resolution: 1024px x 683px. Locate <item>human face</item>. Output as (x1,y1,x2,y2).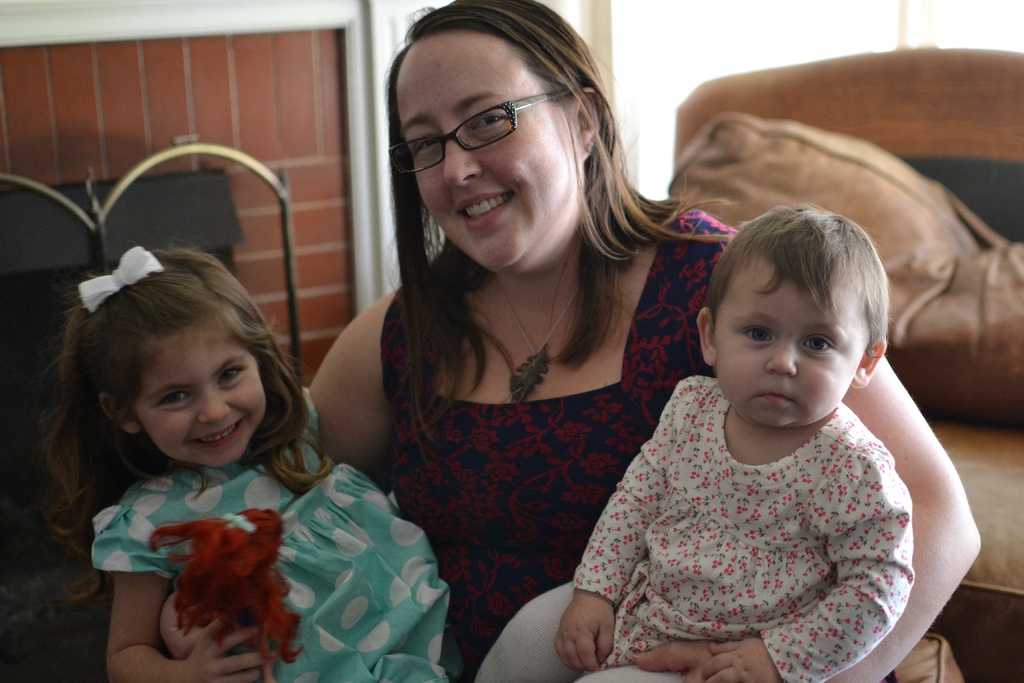
(397,30,577,267).
